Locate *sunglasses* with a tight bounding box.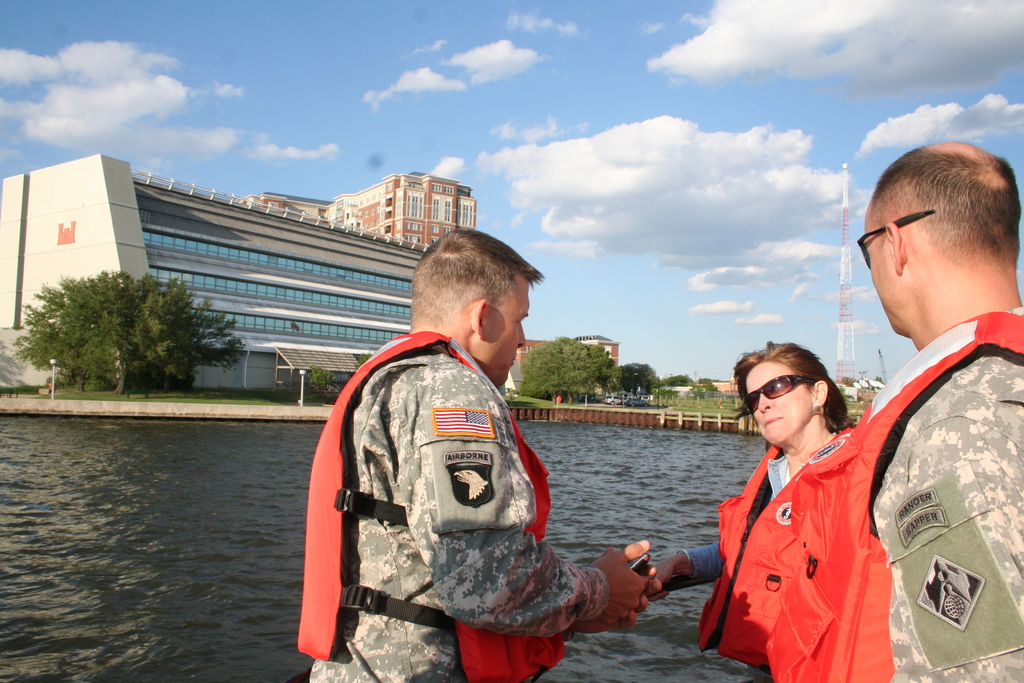
bbox(741, 377, 817, 416).
